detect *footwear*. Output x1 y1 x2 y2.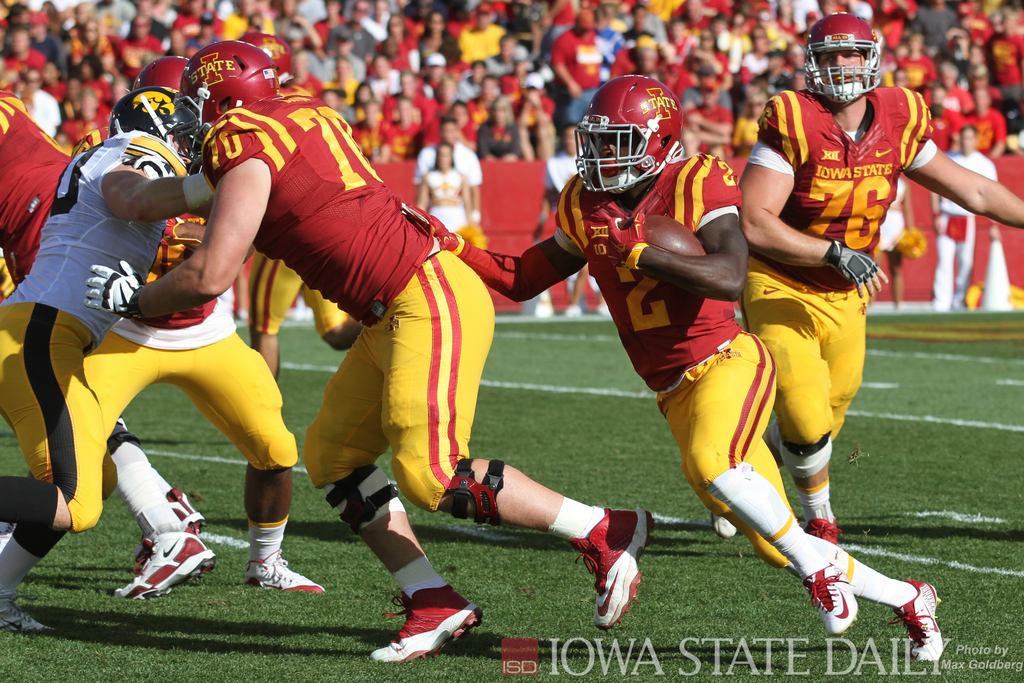
110 529 219 597.
